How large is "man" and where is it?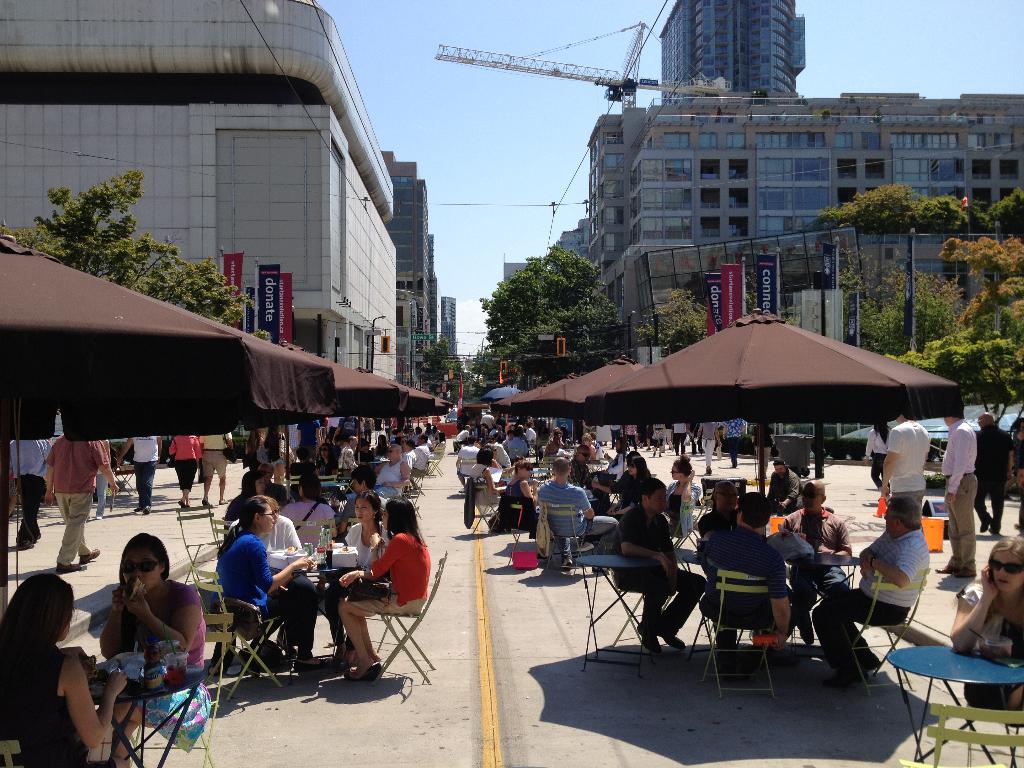
Bounding box: l=196, t=431, r=236, b=507.
